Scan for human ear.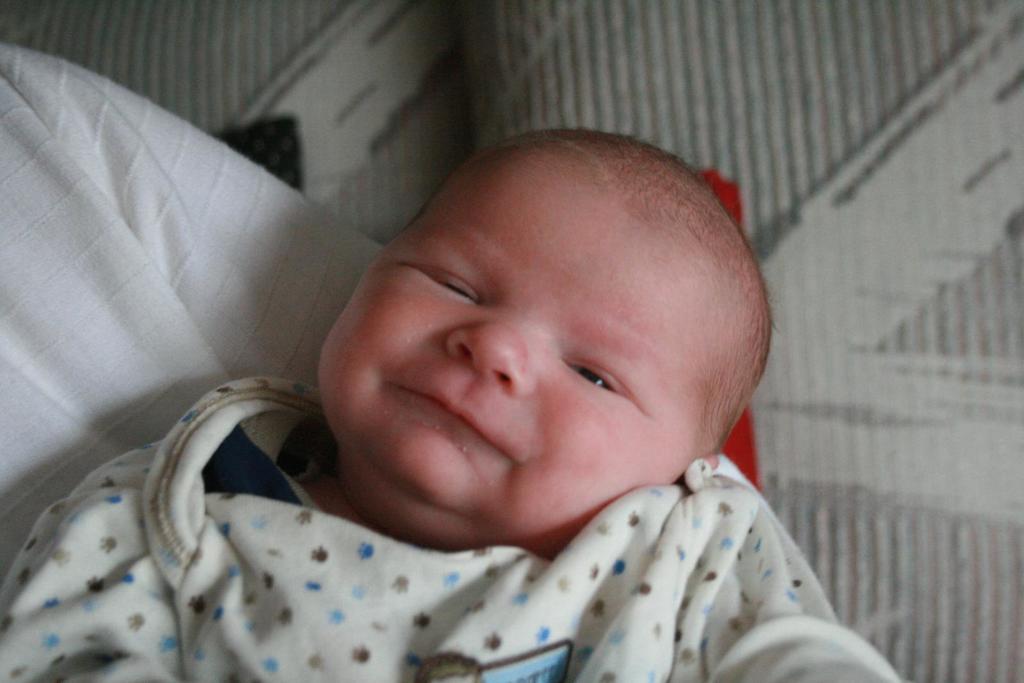
Scan result: 703 454 724 471.
